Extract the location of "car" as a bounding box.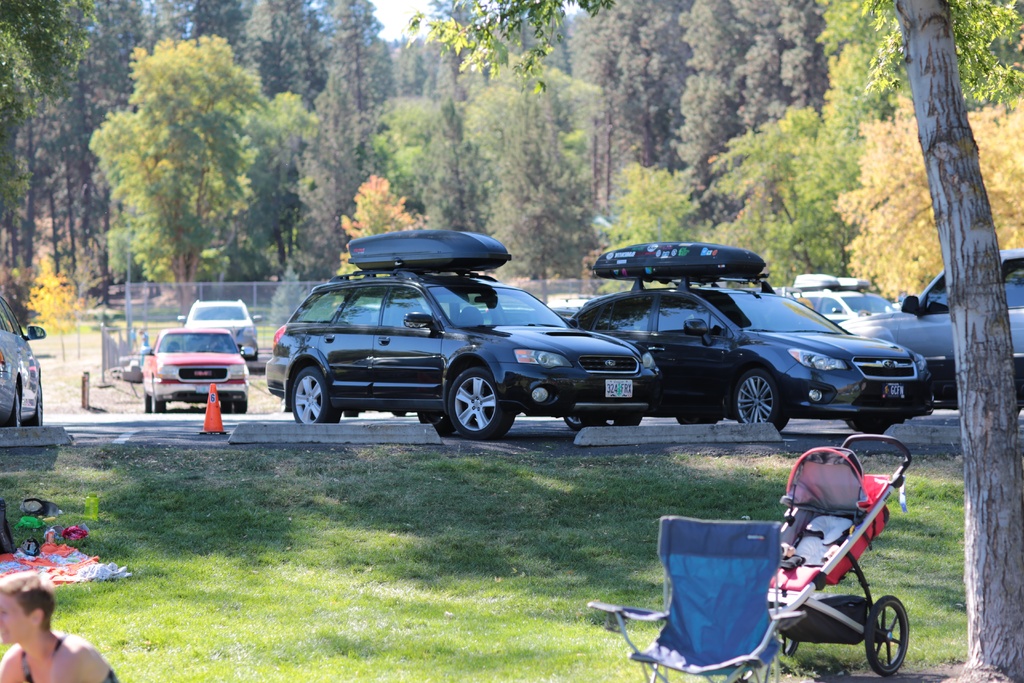
<region>268, 224, 658, 439</region>.
